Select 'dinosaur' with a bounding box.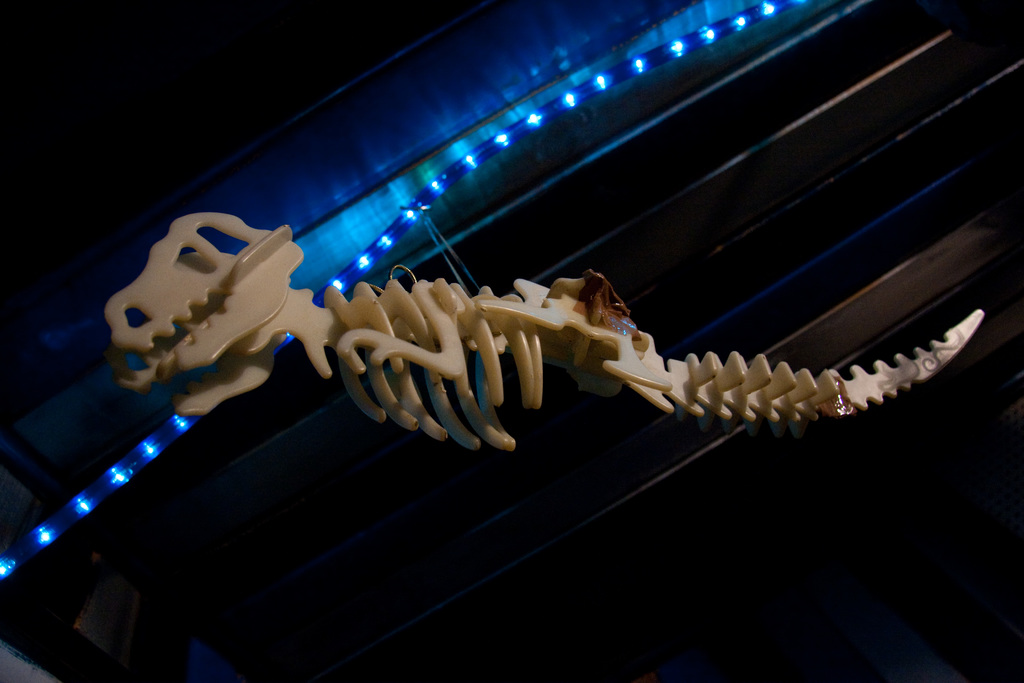
(113, 210, 989, 452).
